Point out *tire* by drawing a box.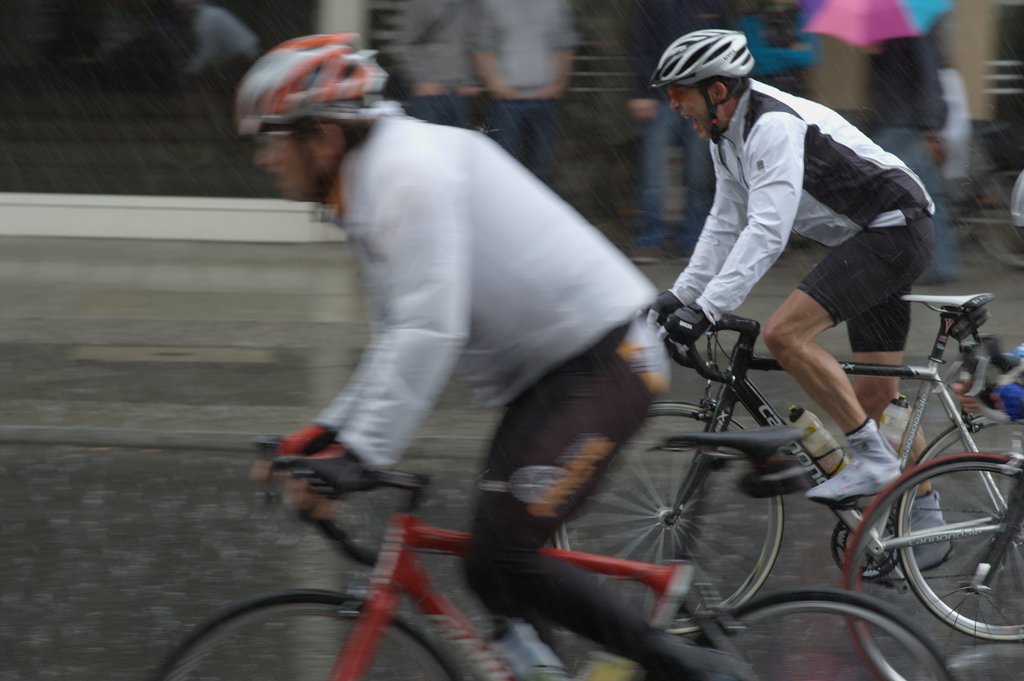
x1=552, y1=400, x2=785, y2=635.
